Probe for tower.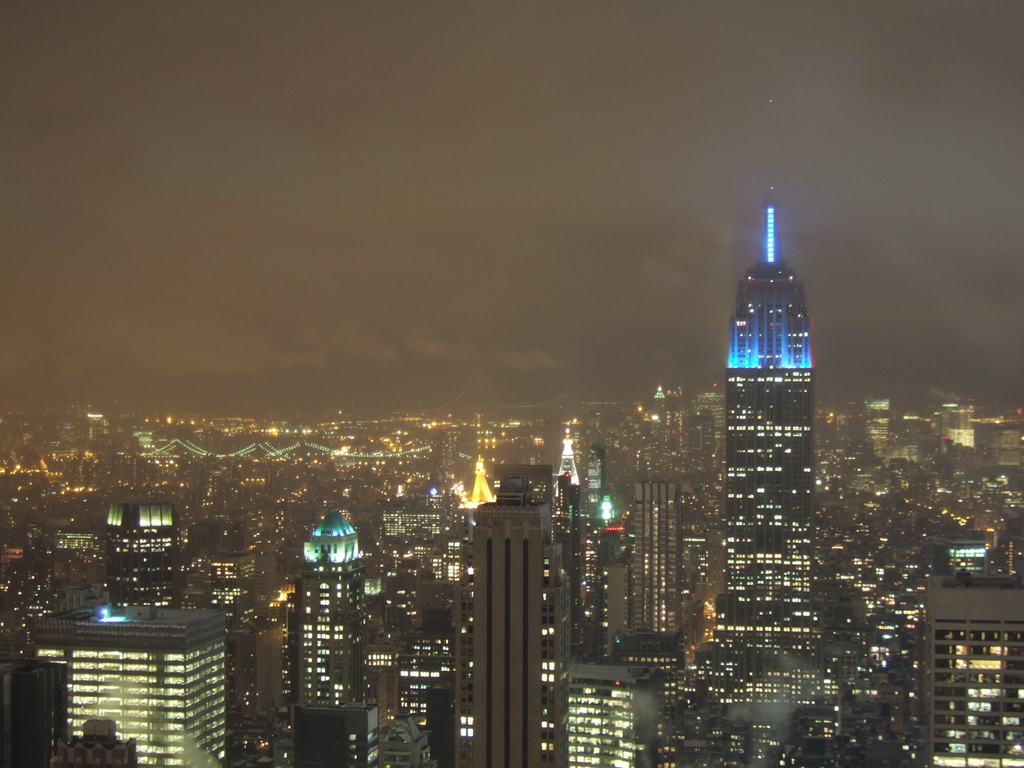
Probe result: 712 179 813 755.
